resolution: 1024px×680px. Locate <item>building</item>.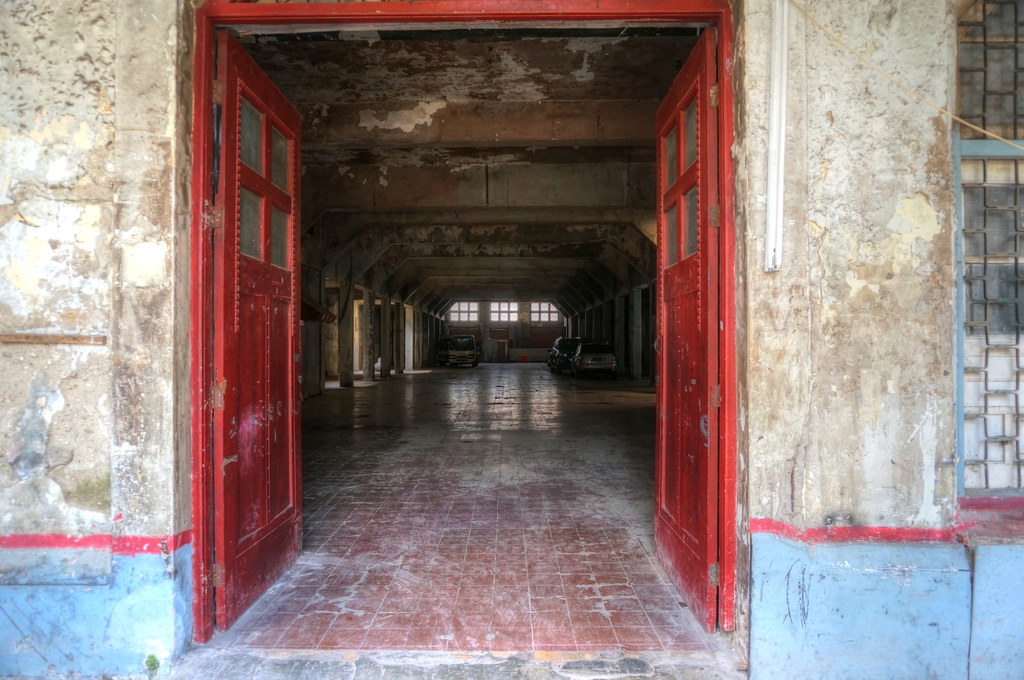
[1,0,1023,679].
